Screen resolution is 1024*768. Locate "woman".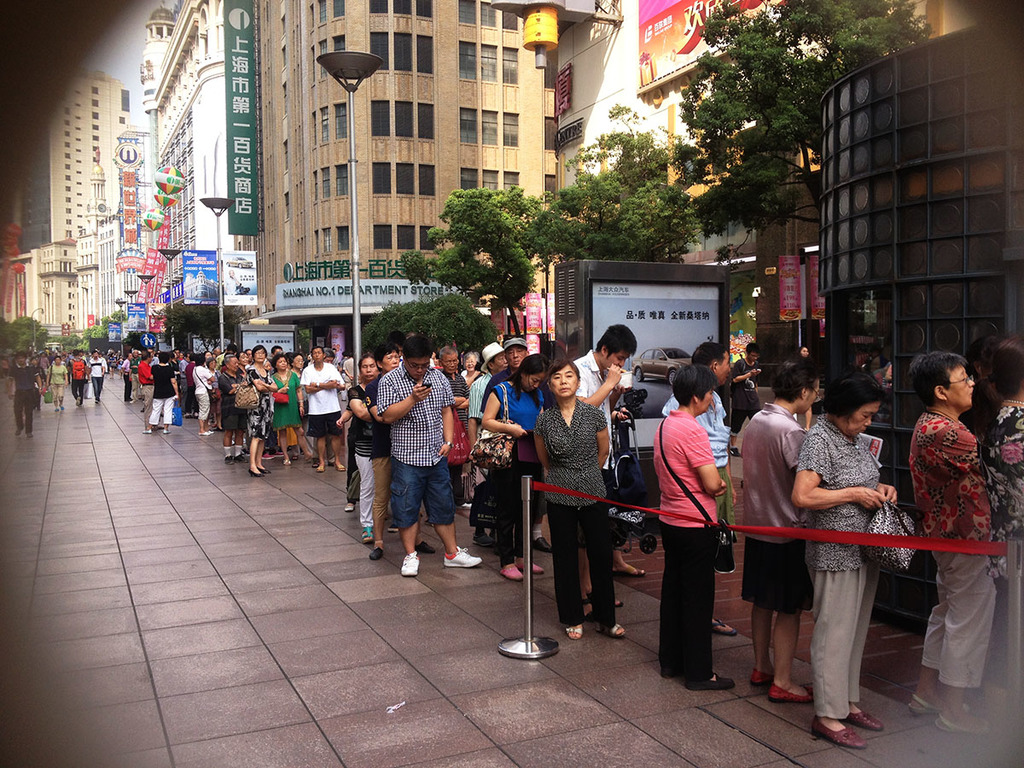
(477, 352, 548, 584).
